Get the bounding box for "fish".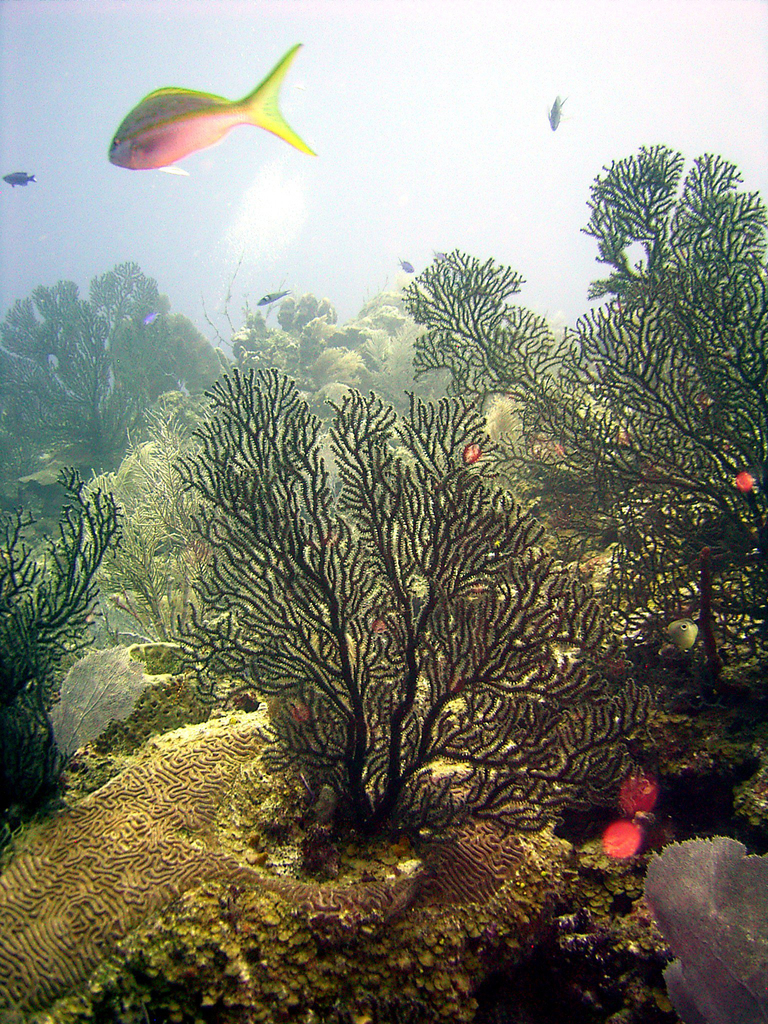
box(115, 51, 319, 163).
